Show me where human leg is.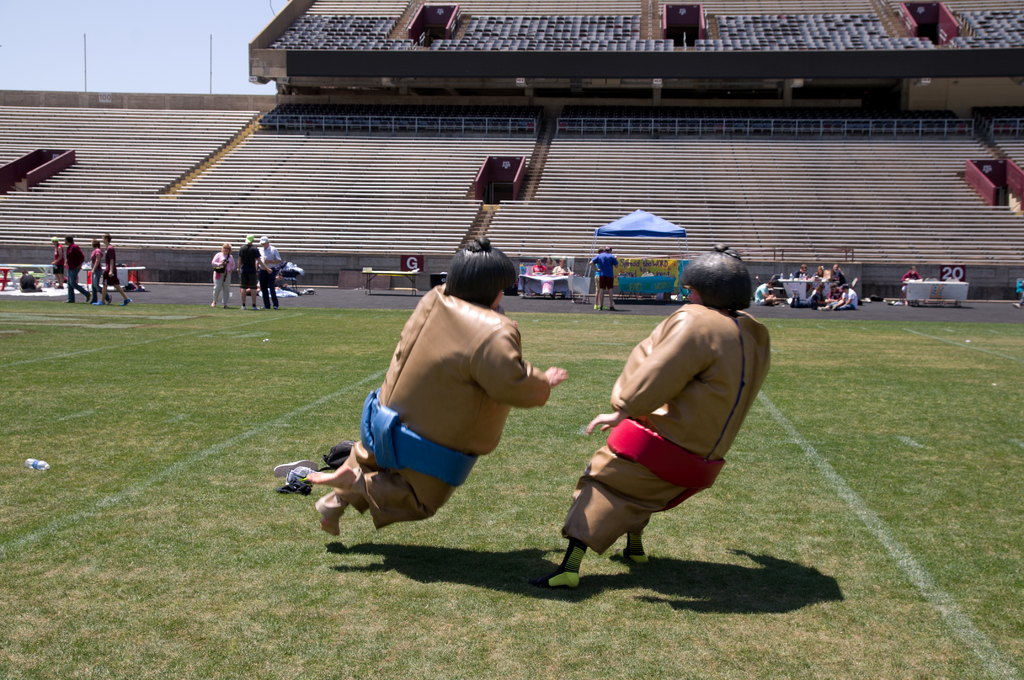
human leg is at [272,275,280,307].
